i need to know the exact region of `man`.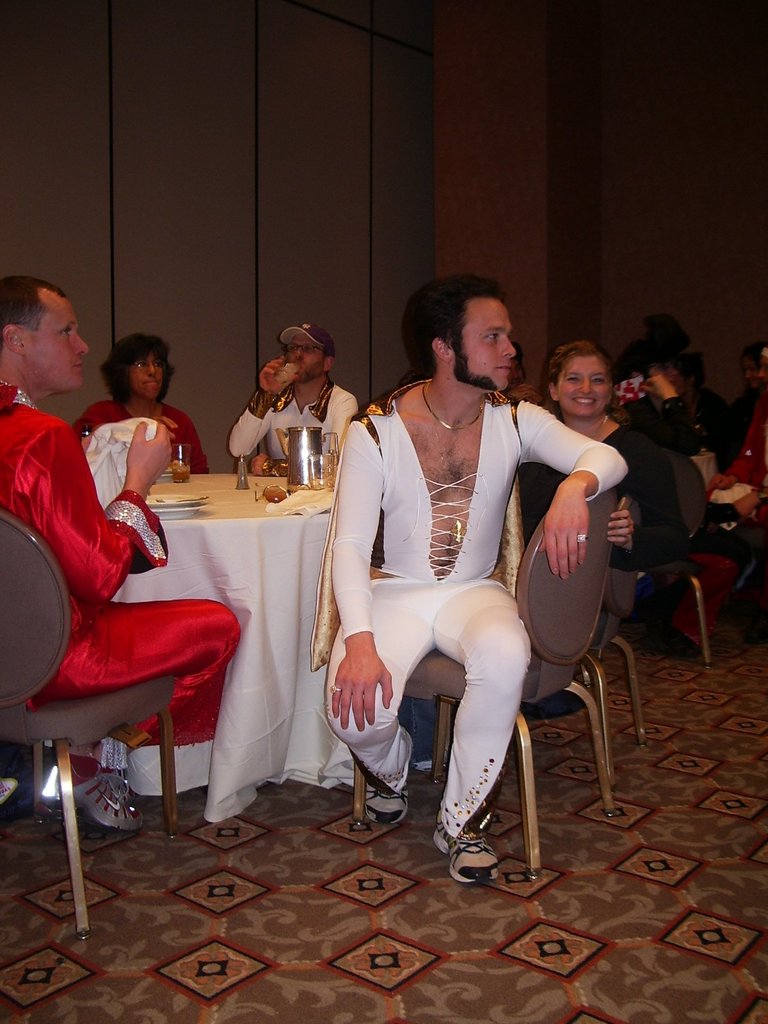
Region: (left=0, top=282, right=242, bottom=836).
